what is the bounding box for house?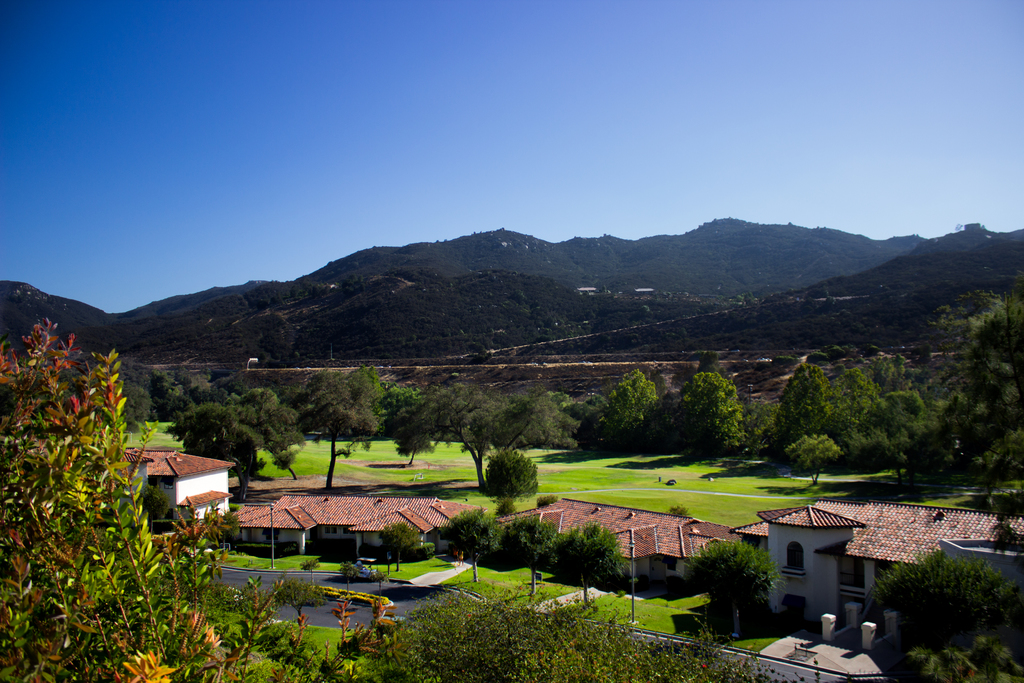
(x1=755, y1=494, x2=1023, y2=628).
